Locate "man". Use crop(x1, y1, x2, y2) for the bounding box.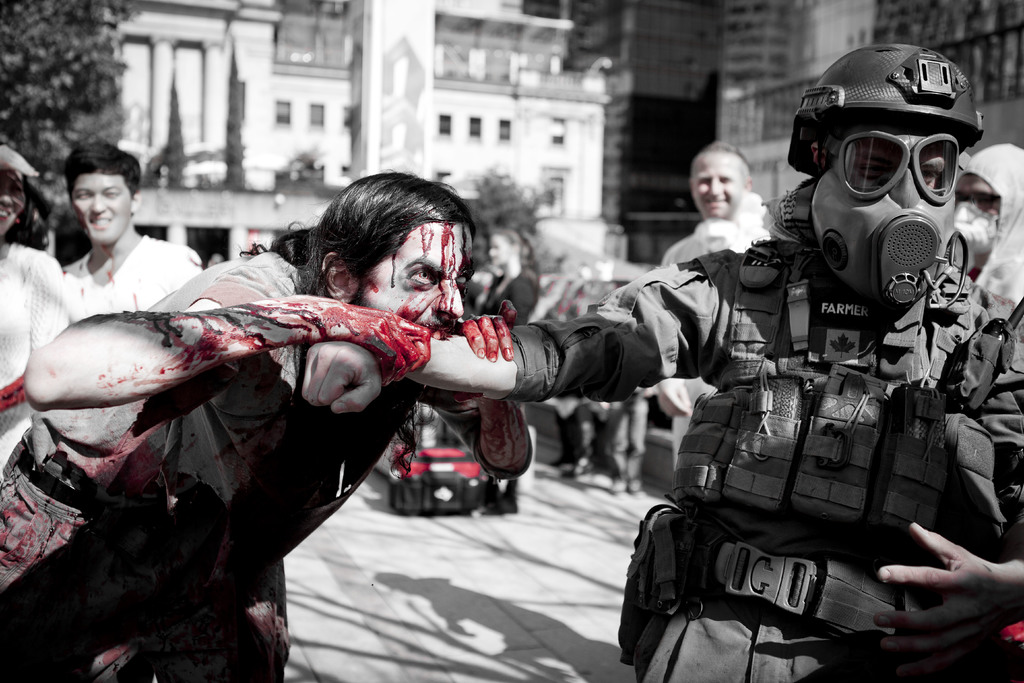
crop(66, 142, 203, 323).
